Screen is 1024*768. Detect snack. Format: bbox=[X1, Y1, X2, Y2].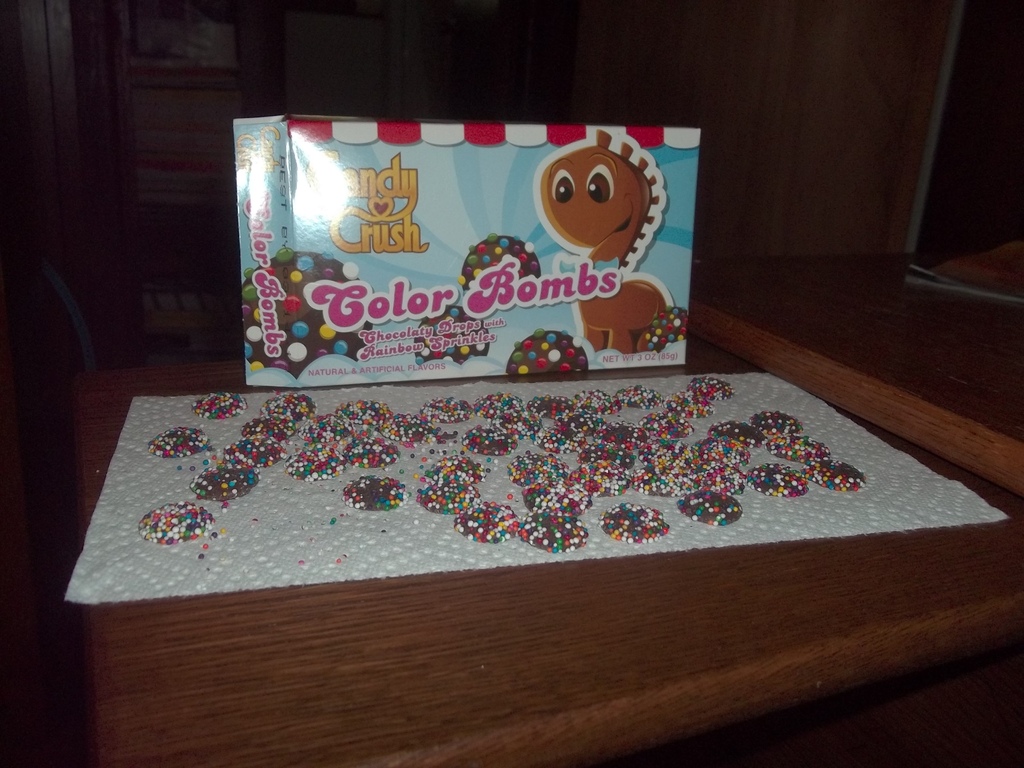
bbox=[195, 465, 260, 506].
